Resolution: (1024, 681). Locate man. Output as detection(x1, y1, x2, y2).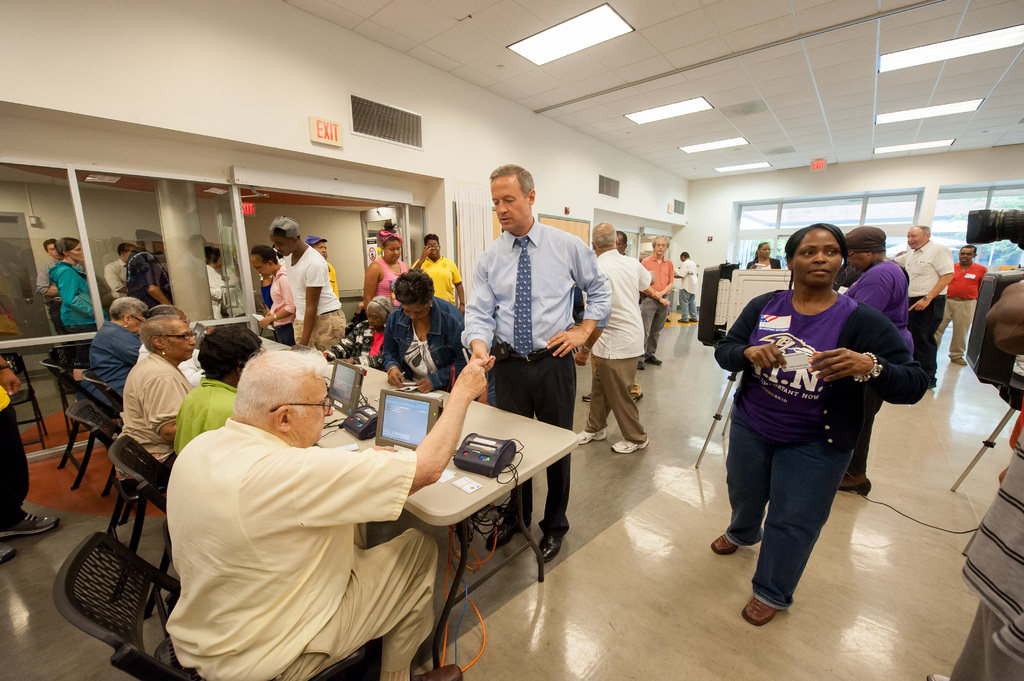
detection(147, 330, 451, 658).
